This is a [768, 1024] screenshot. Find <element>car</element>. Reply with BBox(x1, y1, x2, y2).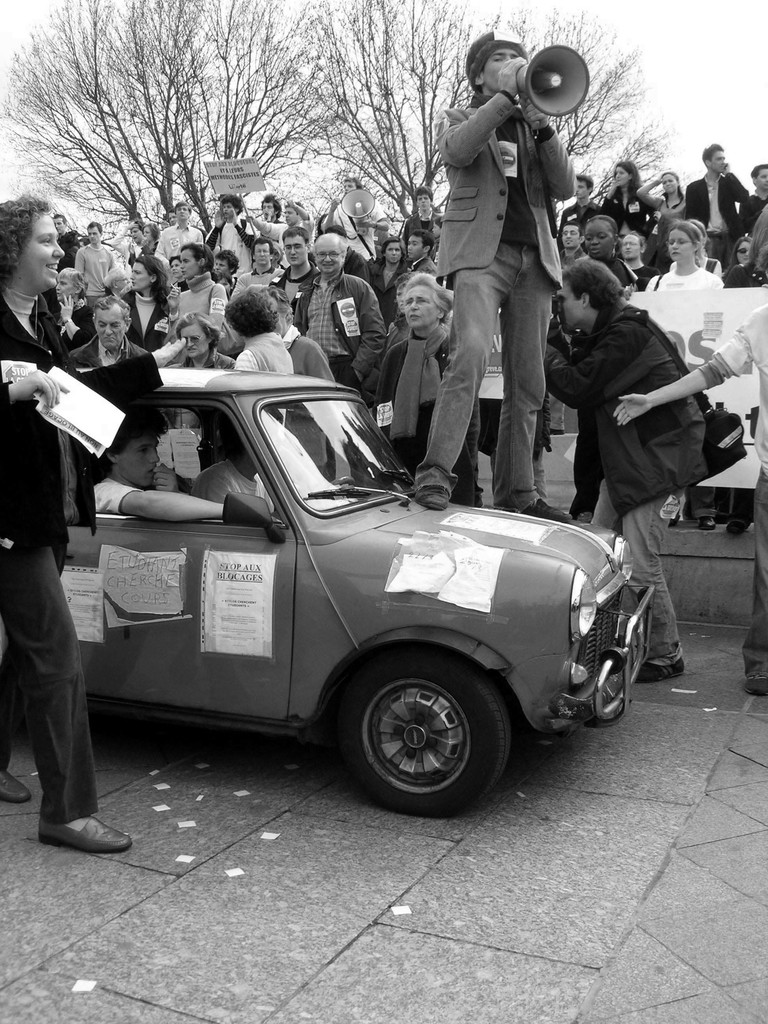
BBox(16, 329, 667, 808).
